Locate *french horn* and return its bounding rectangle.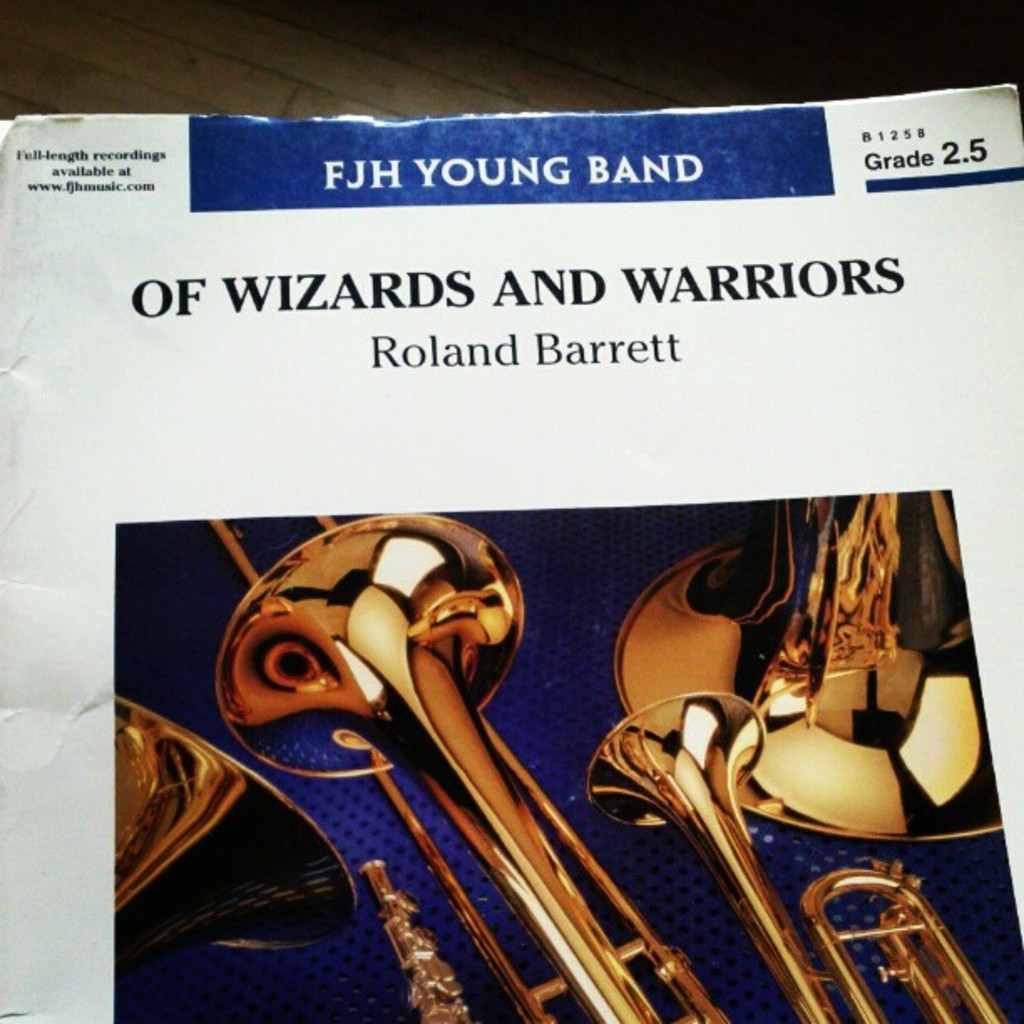
107,679,365,960.
